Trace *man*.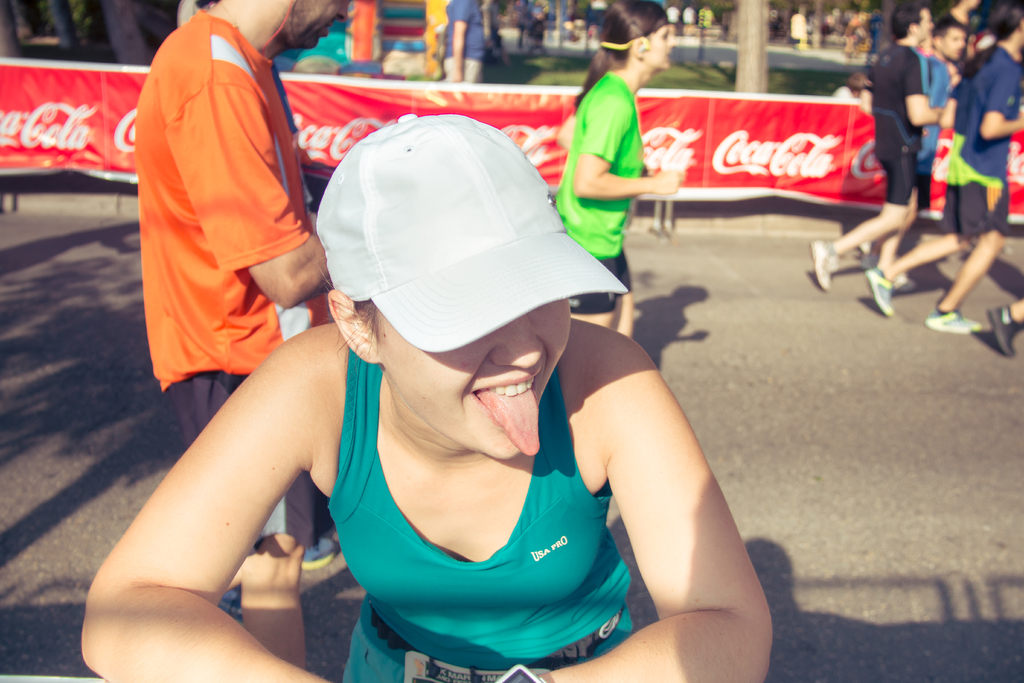
Traced to region(871, 24, 950, 290).
